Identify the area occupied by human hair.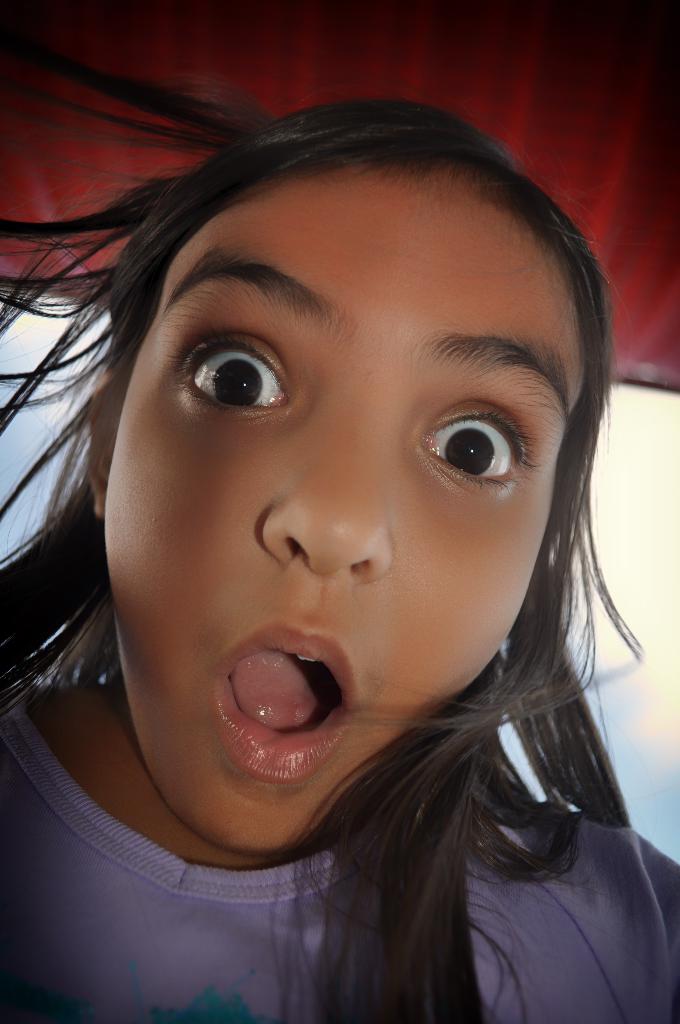
Area: (x1=0, y1=95, x2=652, y2=1023).
